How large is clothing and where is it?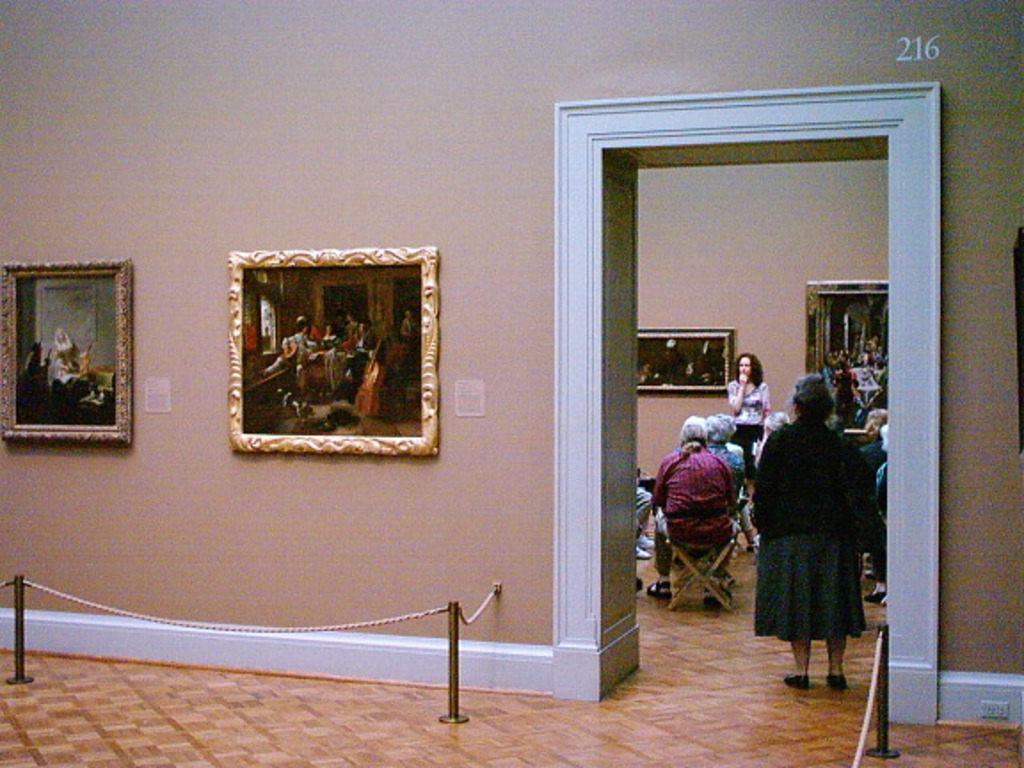
Bounding box: (747,416,894,640).
